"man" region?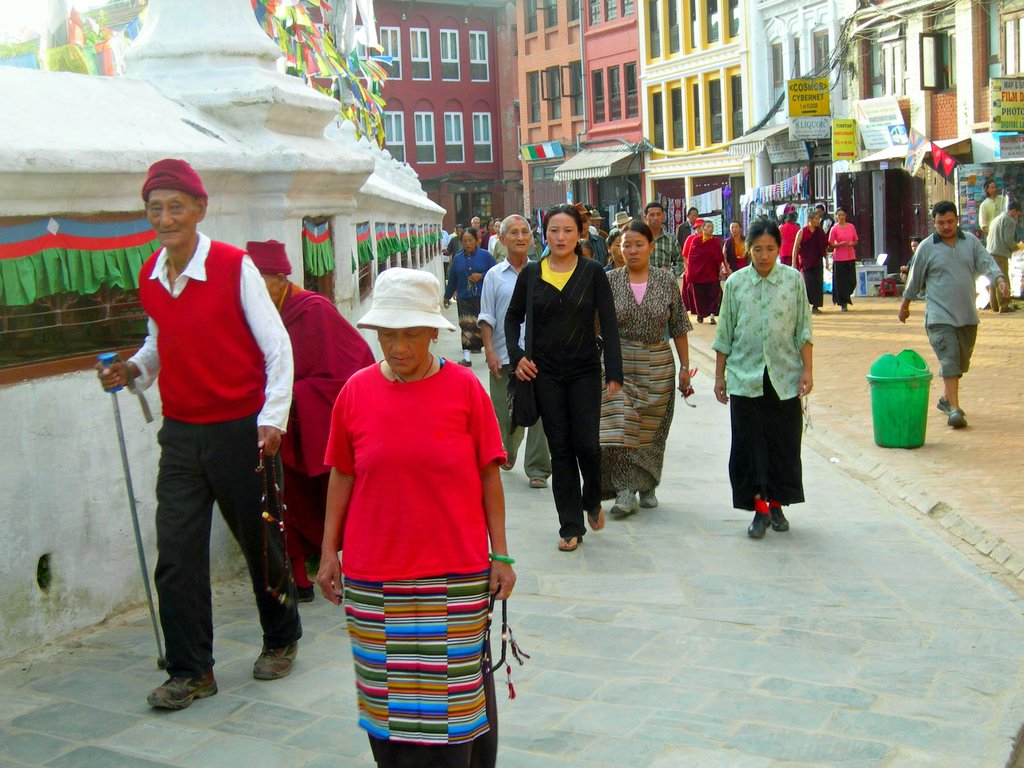
[left=589, top=207, right=609, bottom=242]
